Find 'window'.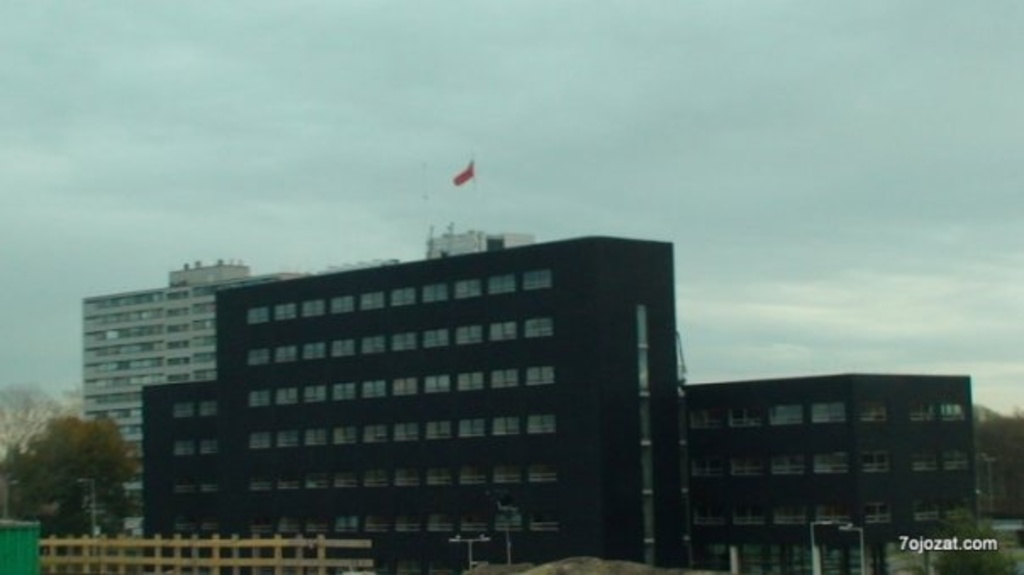
pyautogui.locateOnScreen(427, 465, 454, 485).
